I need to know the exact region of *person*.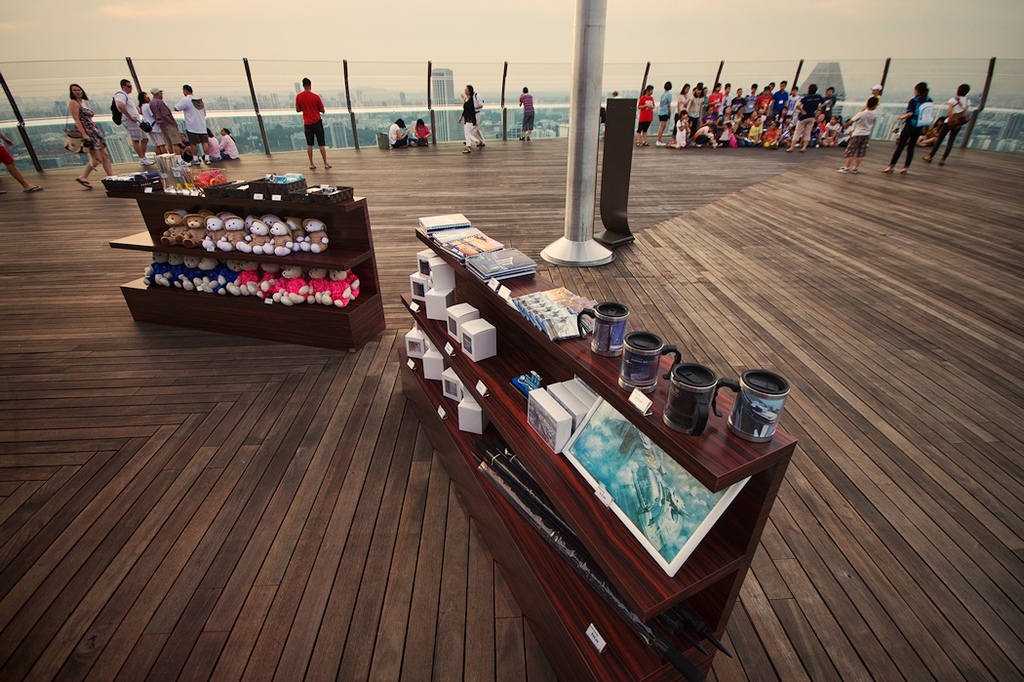
Region: BBox(175, 80, 210, 159).
